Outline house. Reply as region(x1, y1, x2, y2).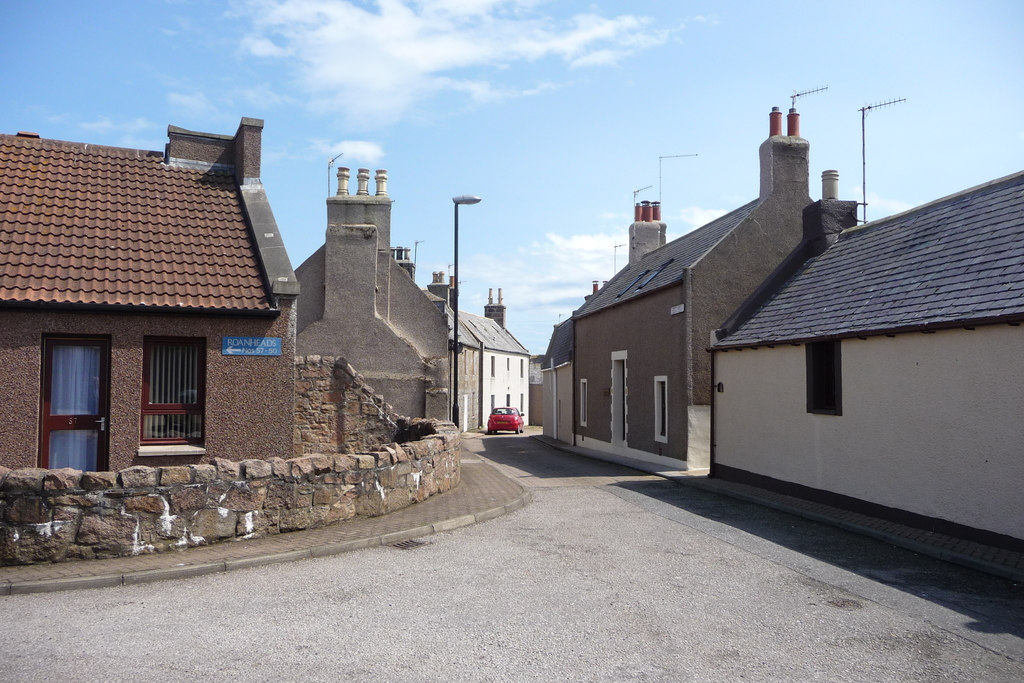
region(429, 272, 480, 429).
